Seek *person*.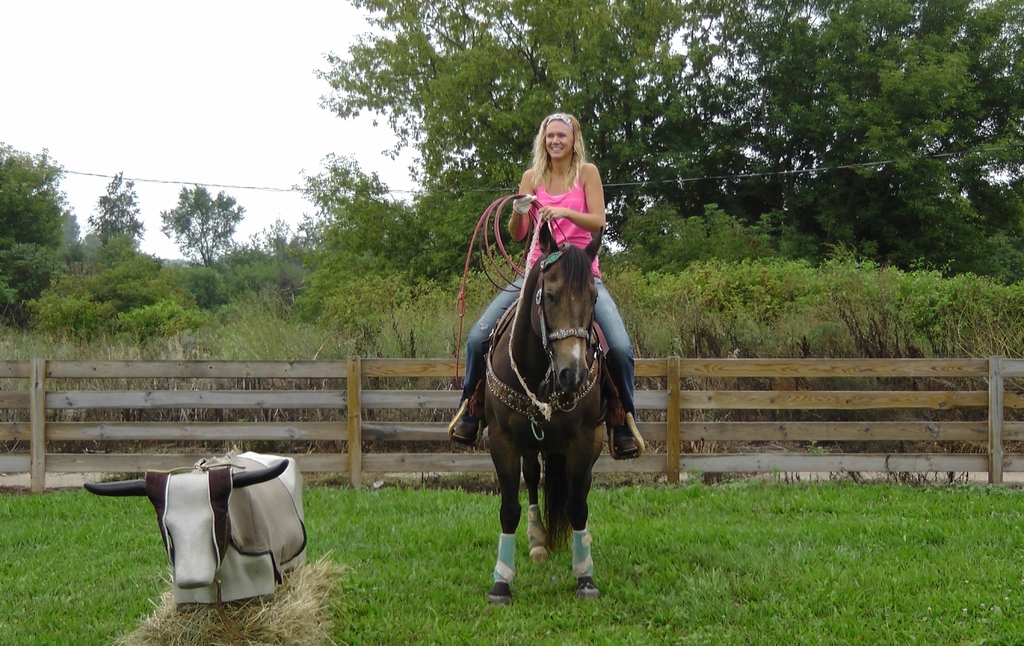
x1=437 y1=109 x2=638 y2=464.
